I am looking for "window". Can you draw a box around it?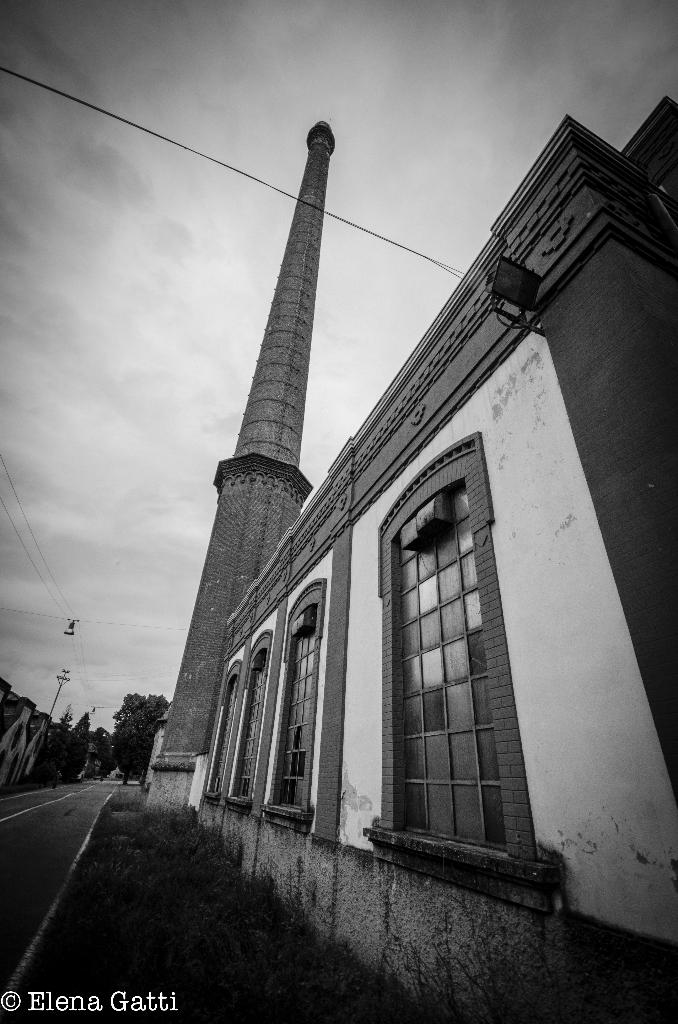
Sure, the bounding box is (394,482,541,849).
